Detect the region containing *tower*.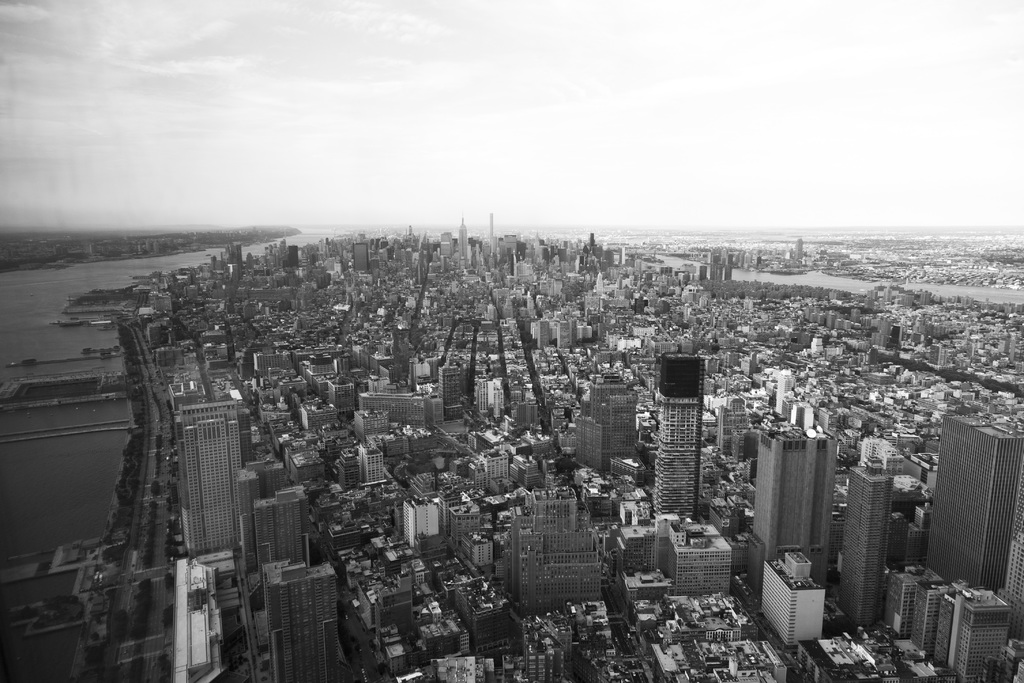
(760, 545, 822, 641).
